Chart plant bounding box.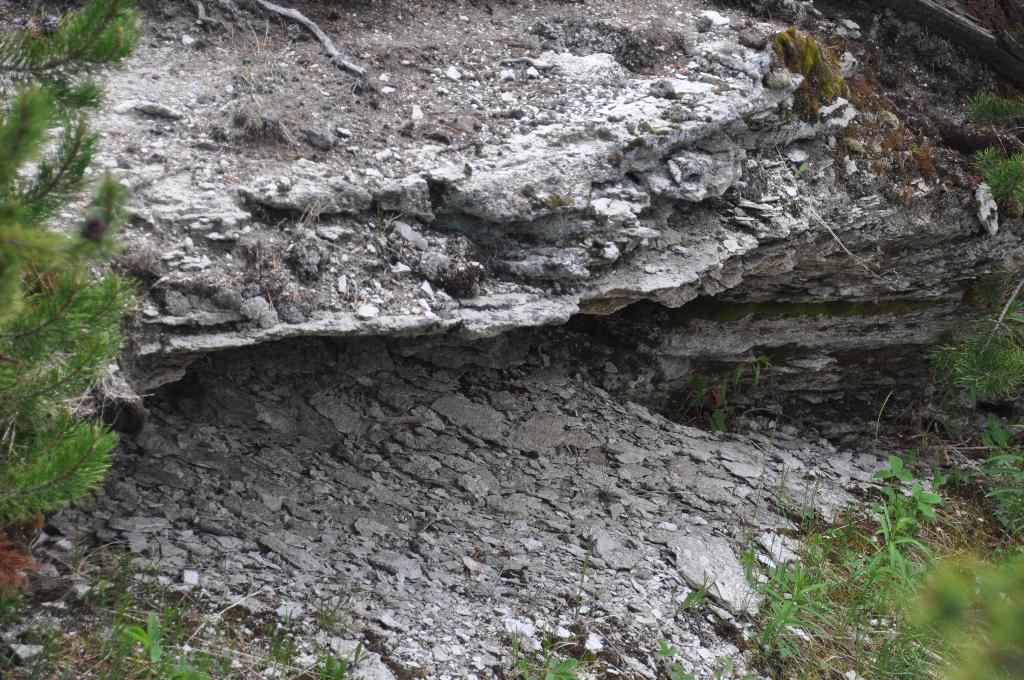
Charted: <region>934, 419, 1021, 547</region>.
